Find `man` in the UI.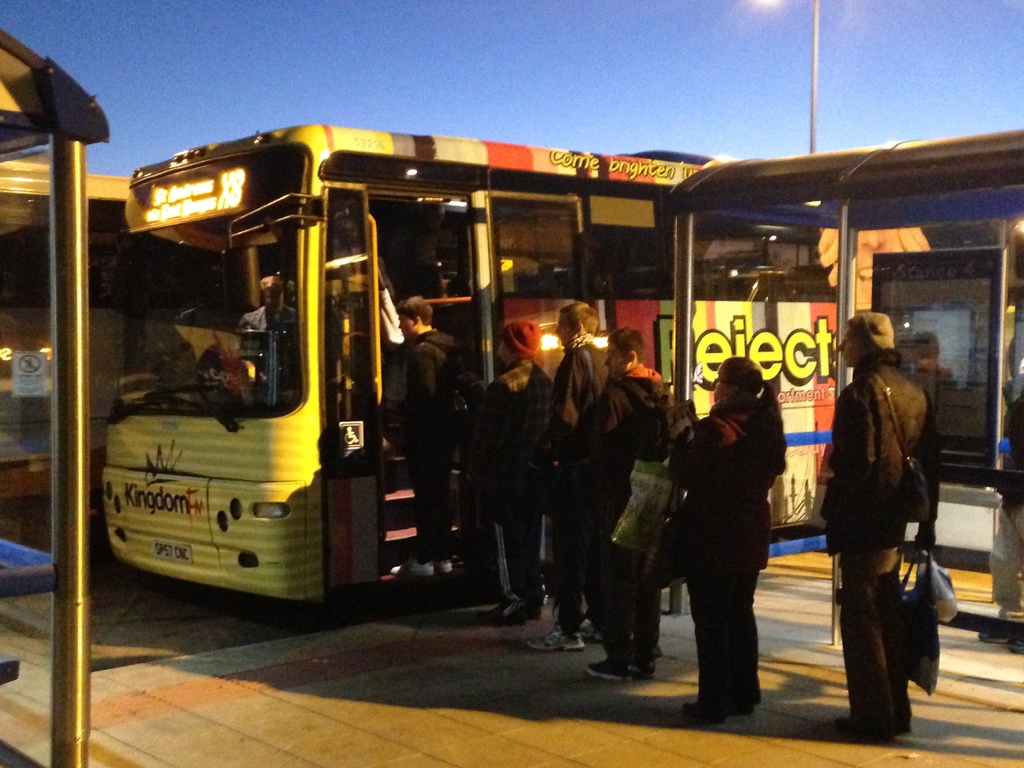
UI element at bbox=[575, 321, 678, 696].
